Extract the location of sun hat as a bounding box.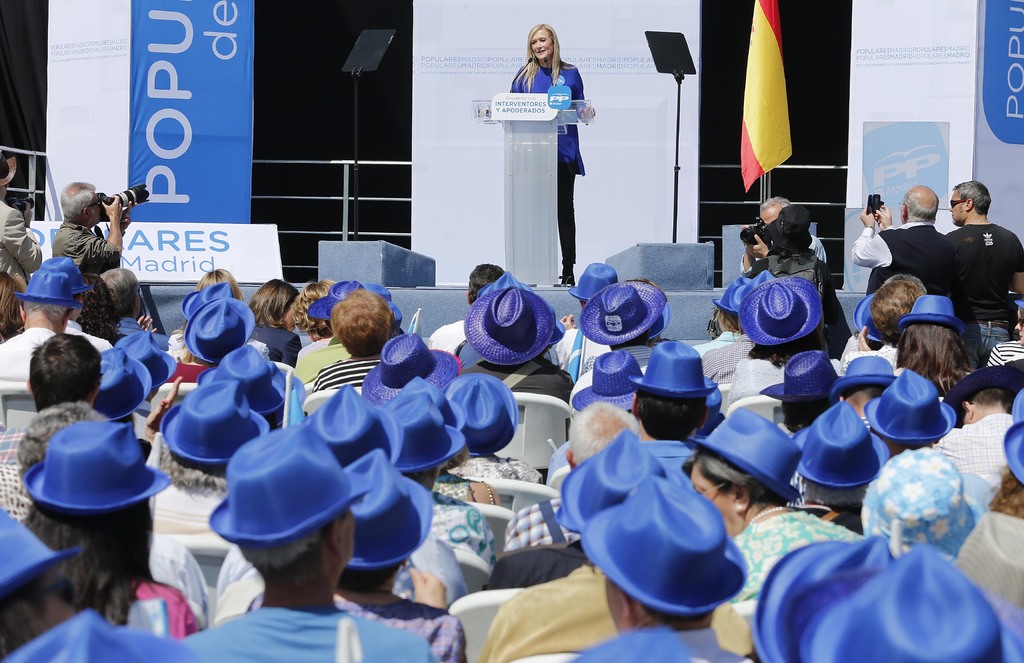
829/349/898/397.
